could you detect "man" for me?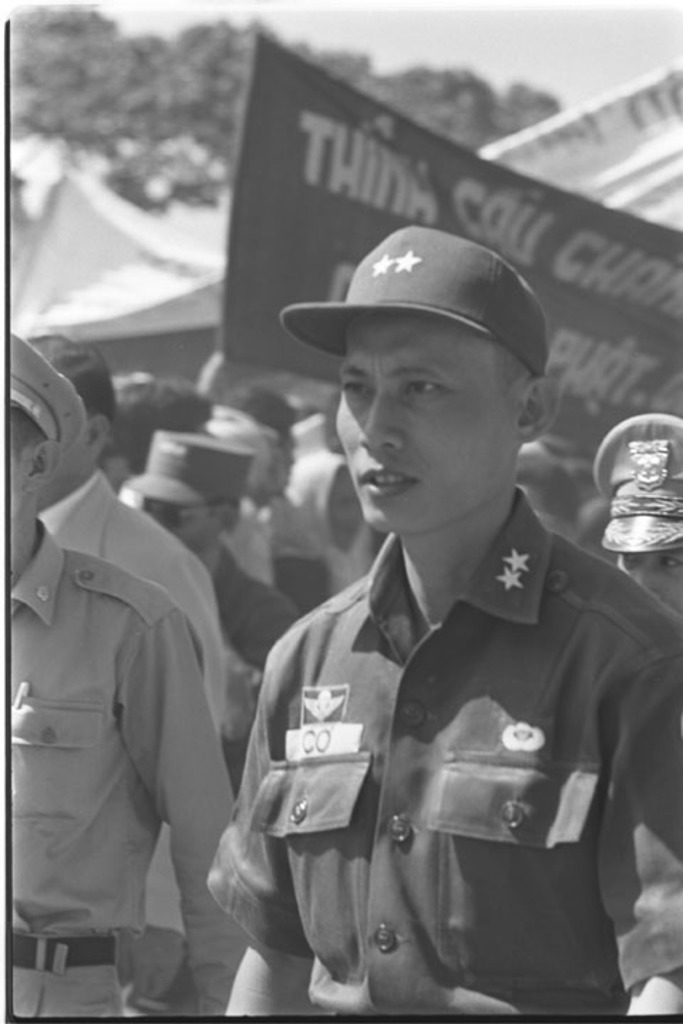
Detection result: [28, 344, 239, 1001].
